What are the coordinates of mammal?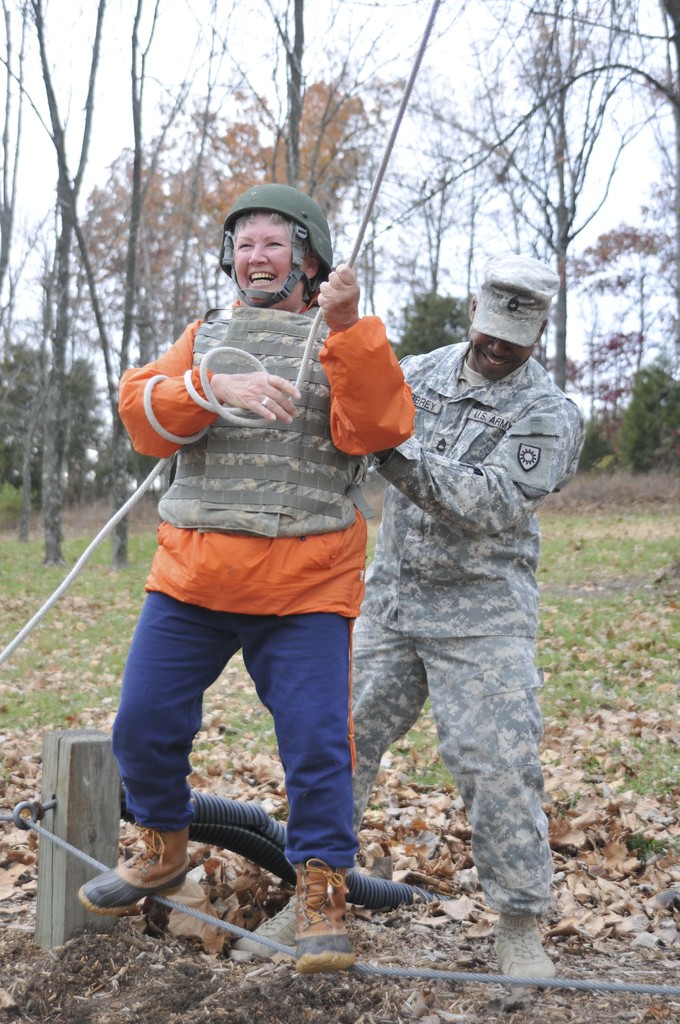
[76, 188, 421, 970].
